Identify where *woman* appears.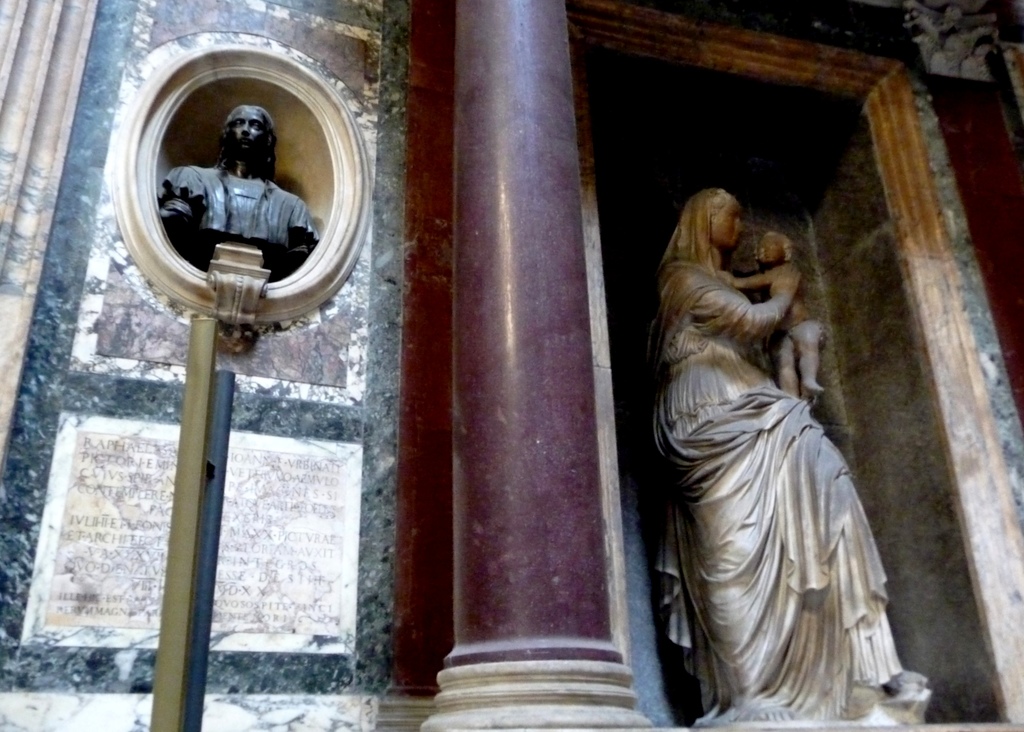
Appears at 657 154 899 707.
